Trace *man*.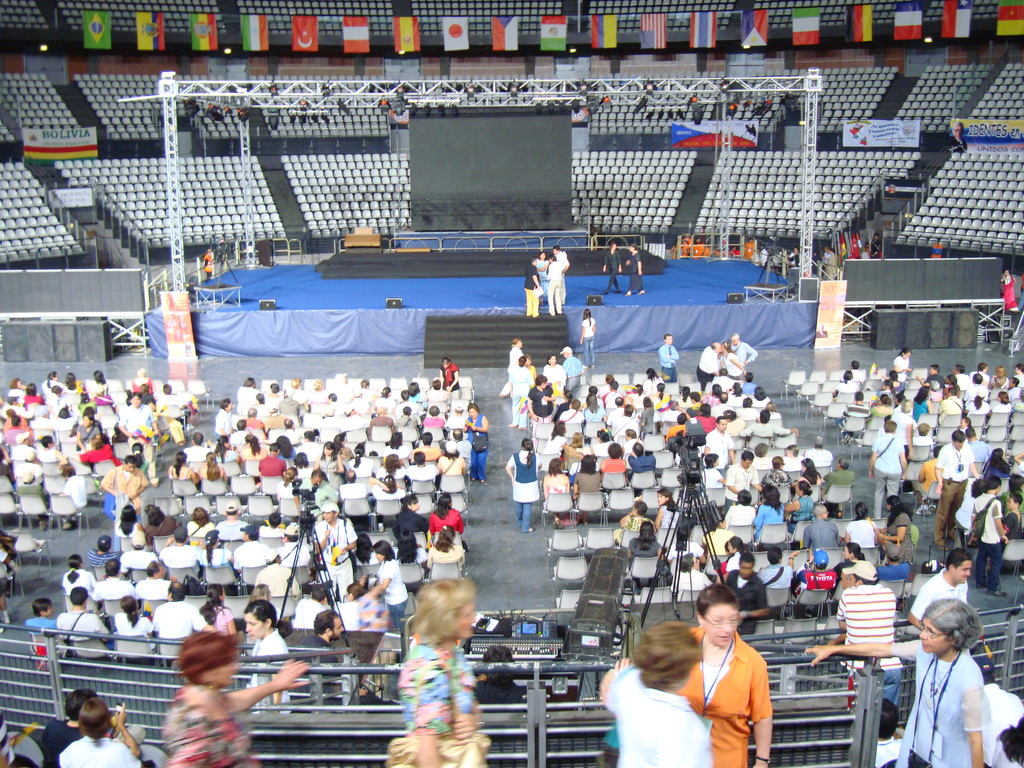
Traced to (717, 556, 763, 631).
